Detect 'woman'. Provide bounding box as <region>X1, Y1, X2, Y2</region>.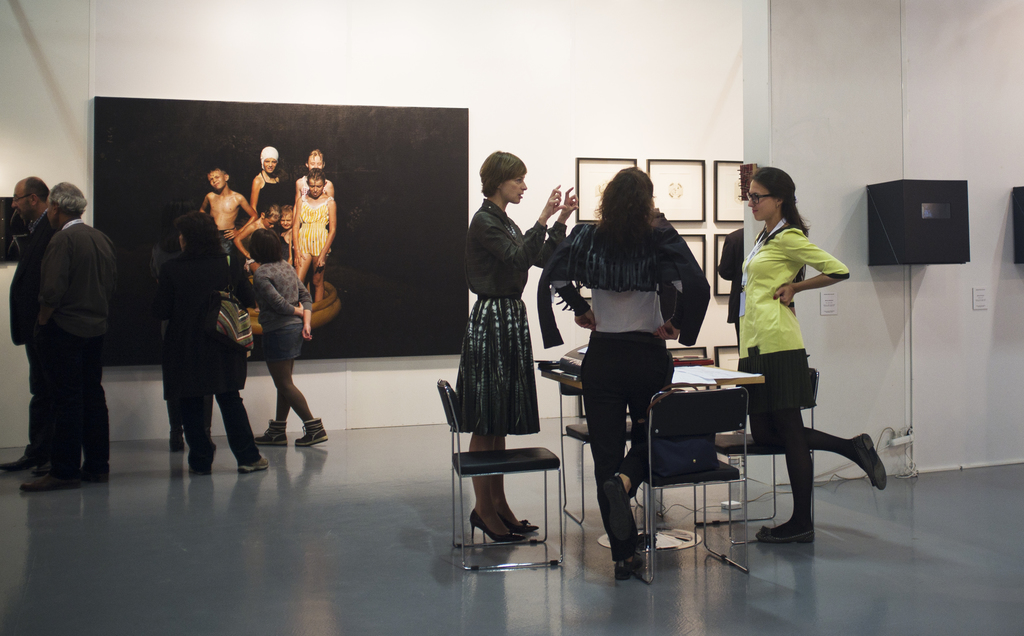
<region>534, 165, 712, 581</region>.
